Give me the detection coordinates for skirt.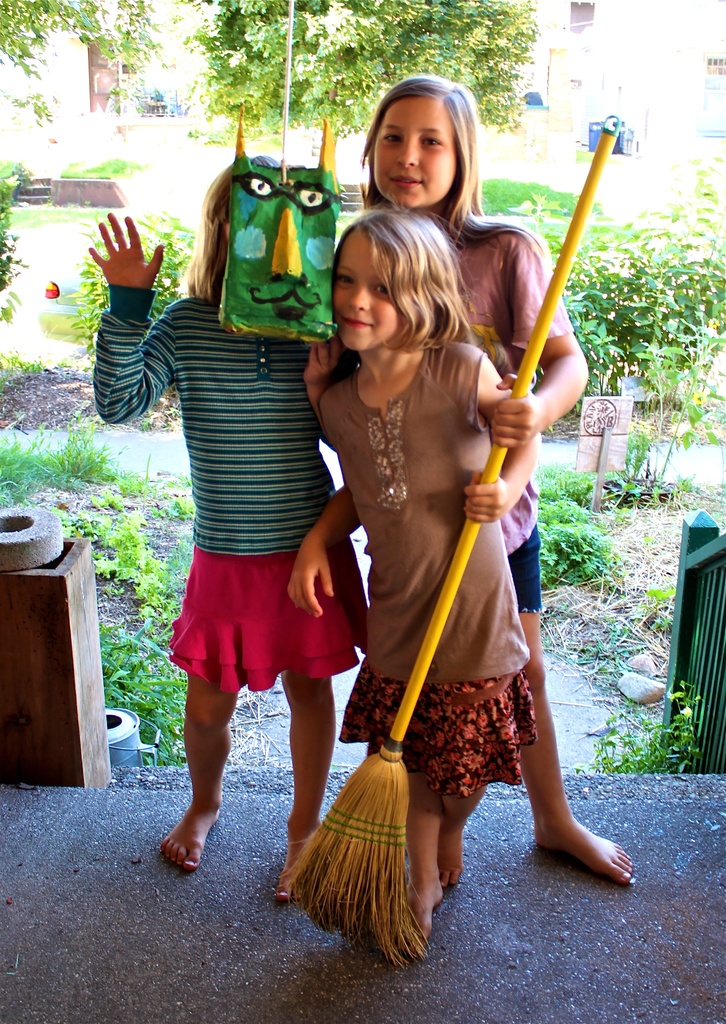
166:531:369:695.
